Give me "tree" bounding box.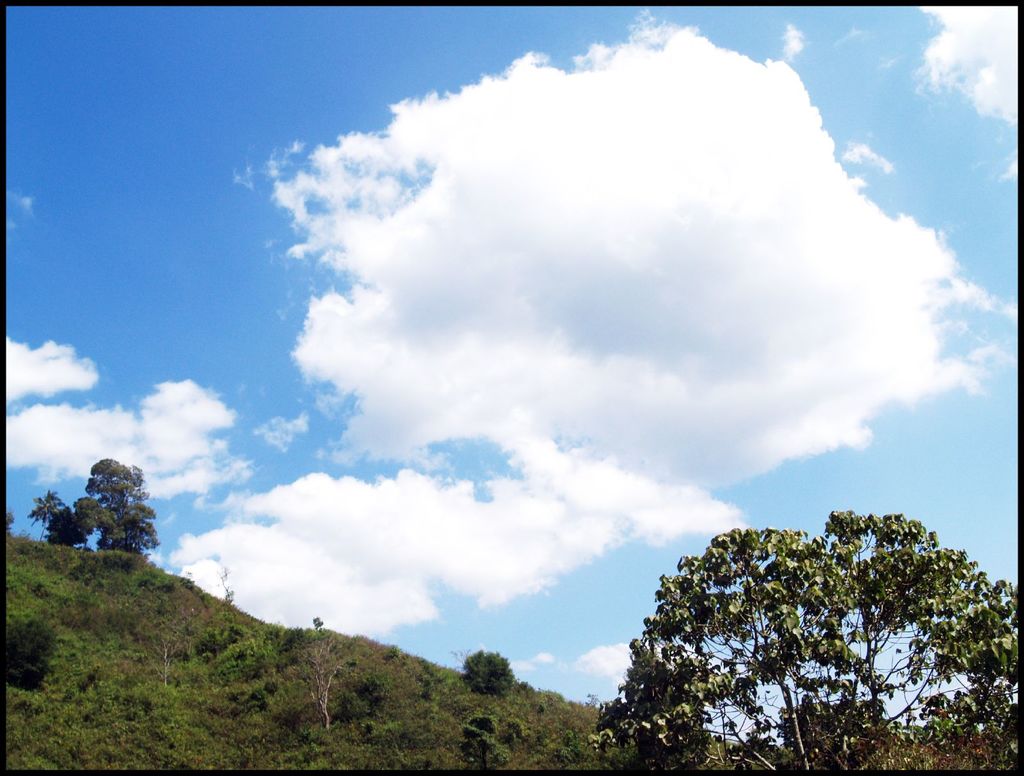
596 504 994 765.
